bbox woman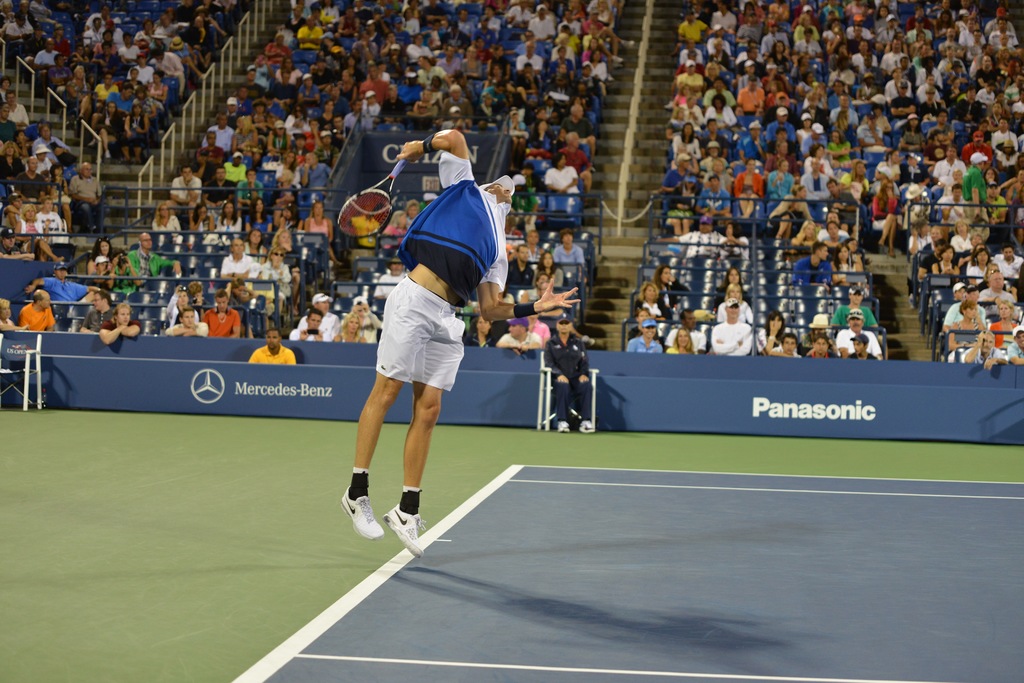
662 172 697 235
